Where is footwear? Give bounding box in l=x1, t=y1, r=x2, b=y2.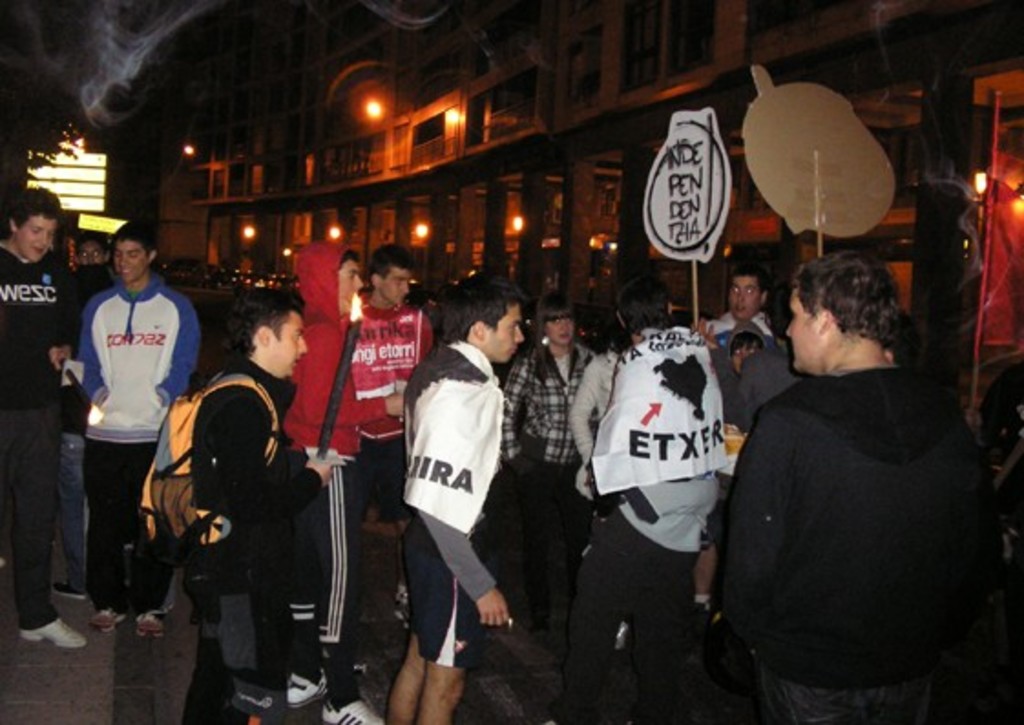
l=16, t=615, r=84, b=646.
